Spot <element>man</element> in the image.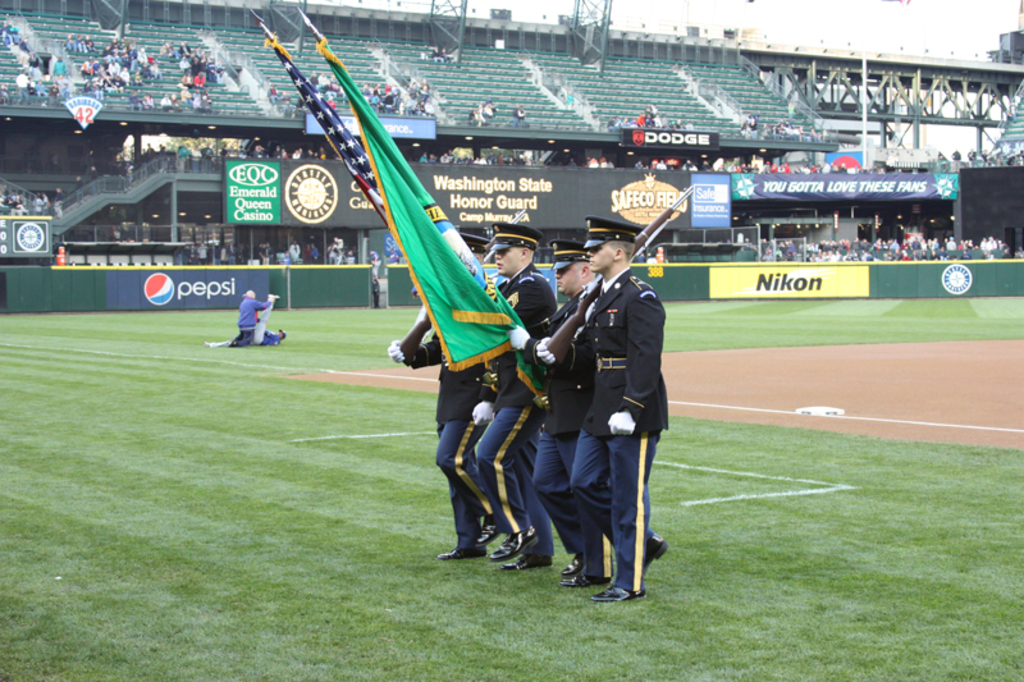
<element>man</element> found at Rect(474, 223, 557, 572).
